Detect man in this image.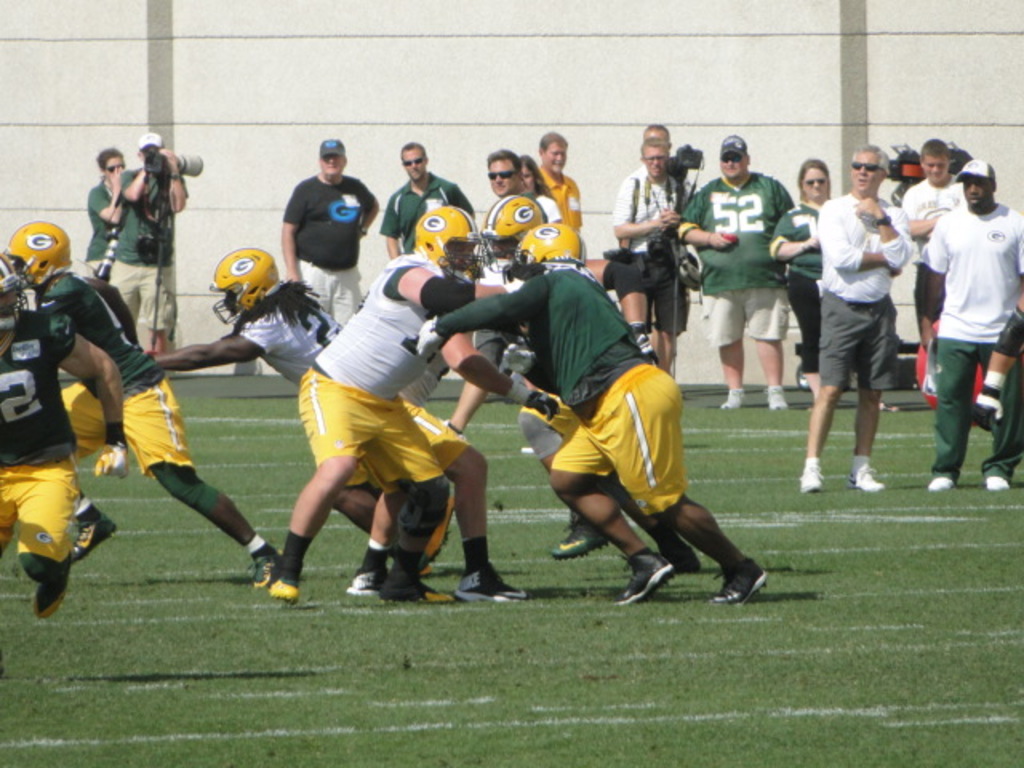
Detection: x1=414 y1=222 x2=768 y2=605.
